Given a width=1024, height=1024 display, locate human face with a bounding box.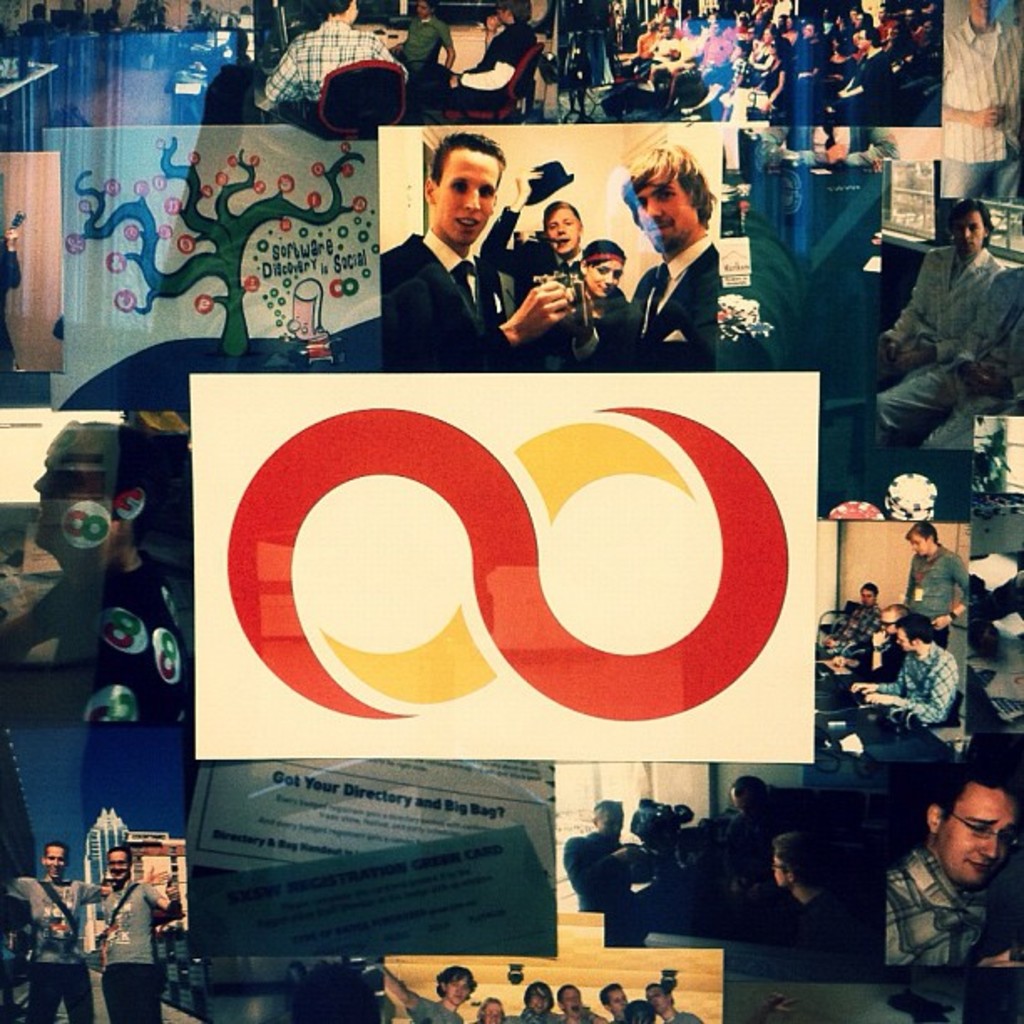
Located: locate(418, 2, 430, 18).
